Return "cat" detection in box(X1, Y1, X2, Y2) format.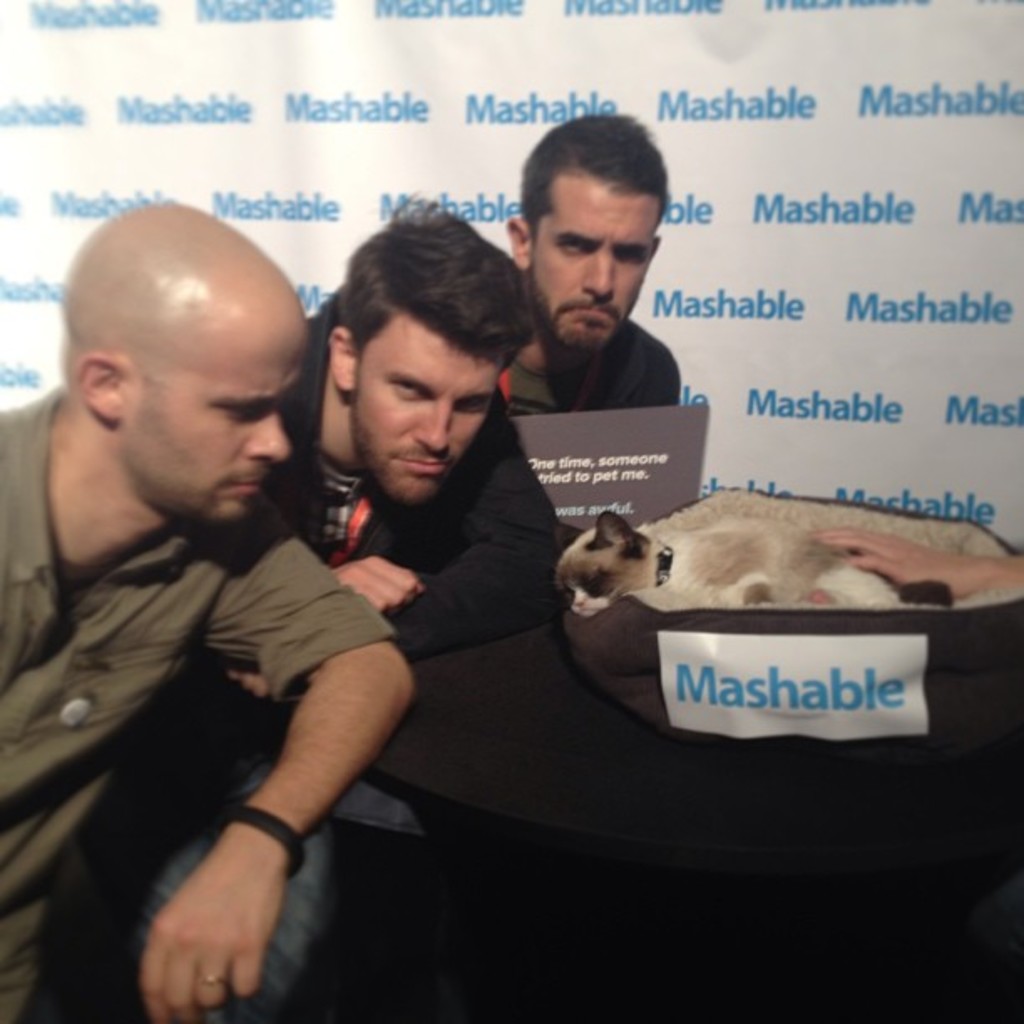
box(549, 485, 1016, 607).
